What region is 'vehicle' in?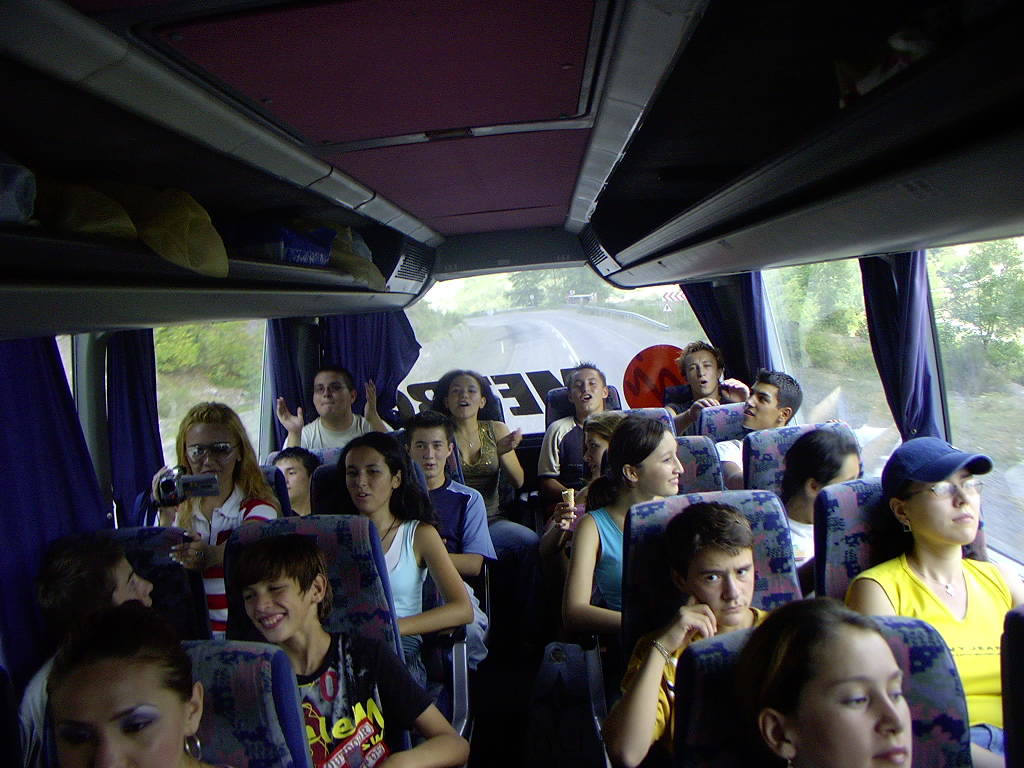
x1=4 y1=0 x2=1023 y2=767.
